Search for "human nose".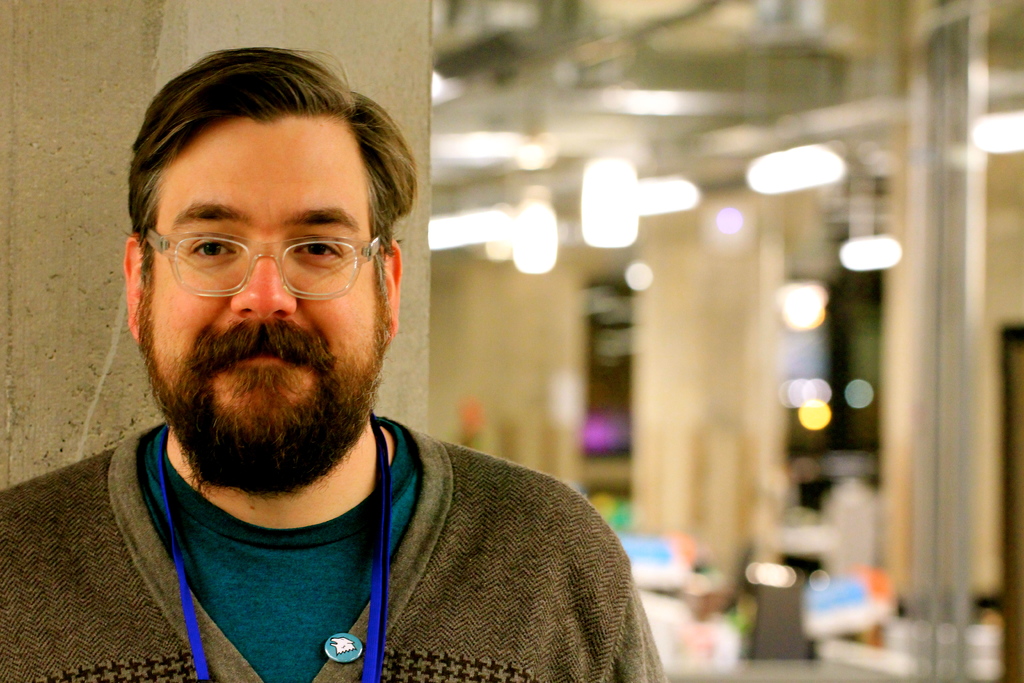
Found at 227,243,300,318.
